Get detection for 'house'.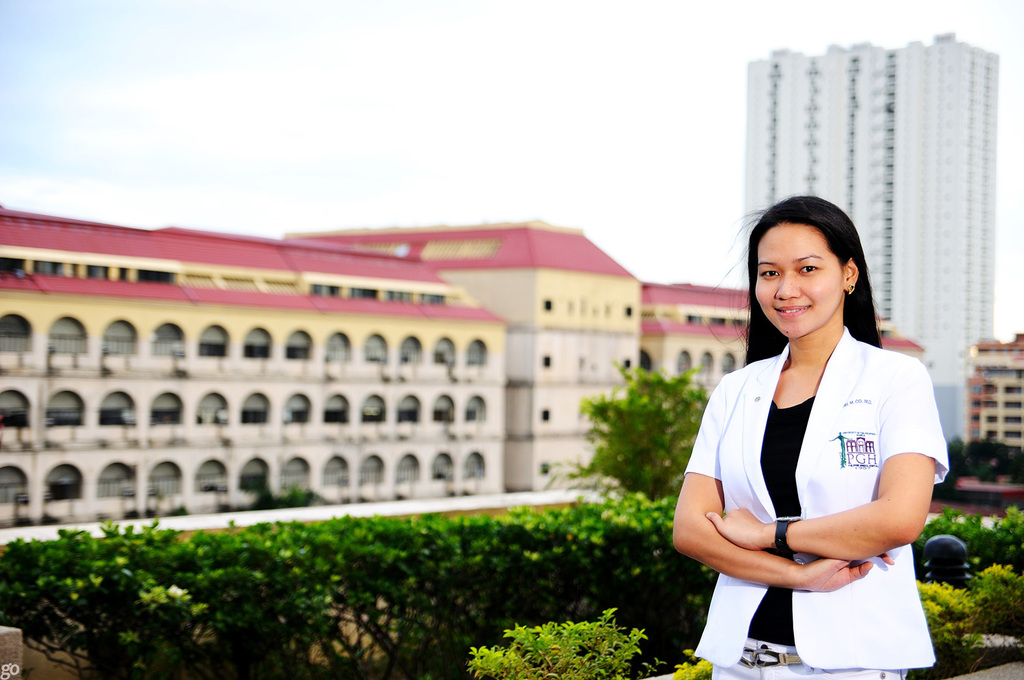
Detection: {"left": 1, "top": 219, "right": 762, "bottom": 512}.
